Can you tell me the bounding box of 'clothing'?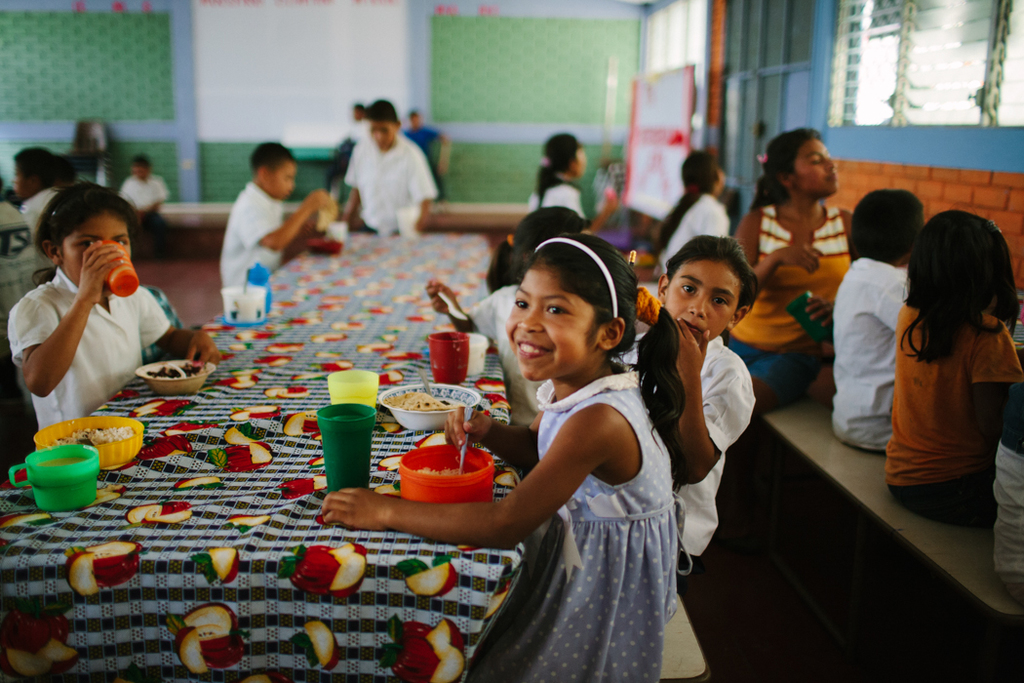
{"x1": 526, "y1": 181, "x2": 579, "y2": 211}.
